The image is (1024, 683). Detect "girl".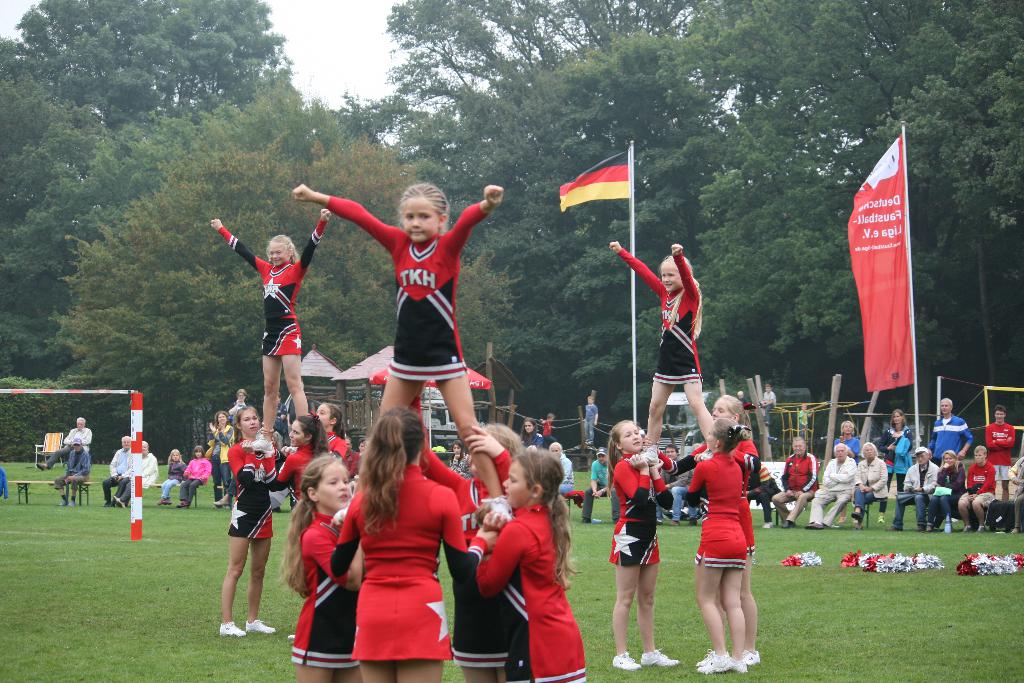
Detection: <bbox>332, 407, 504, 682</bbox>.
